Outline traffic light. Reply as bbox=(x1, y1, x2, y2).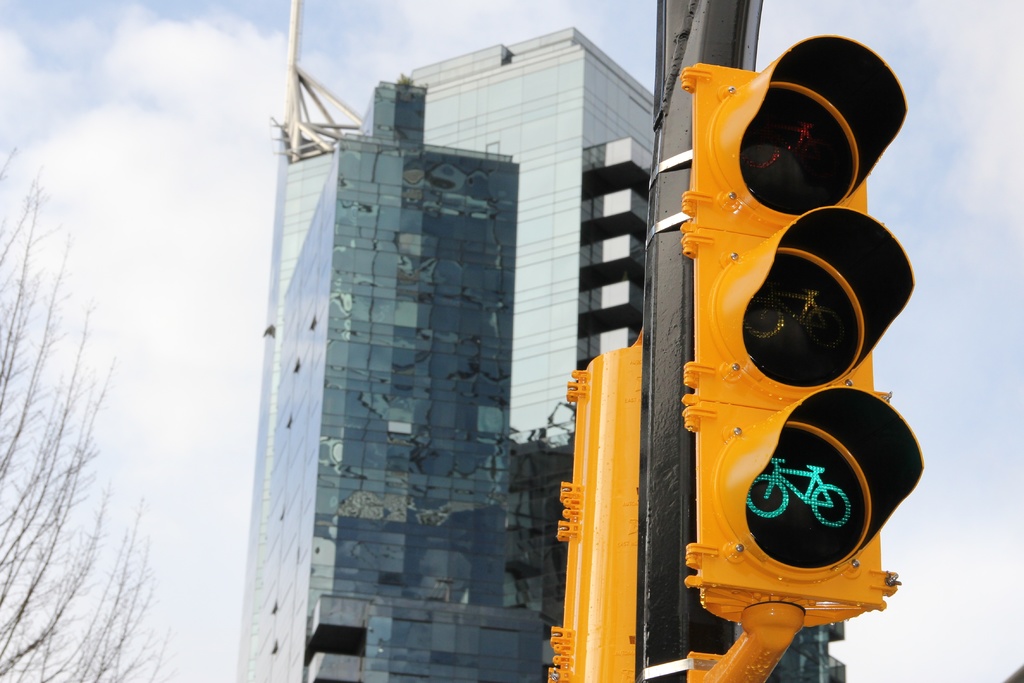
bbox=(679, 33, 925, 632).
